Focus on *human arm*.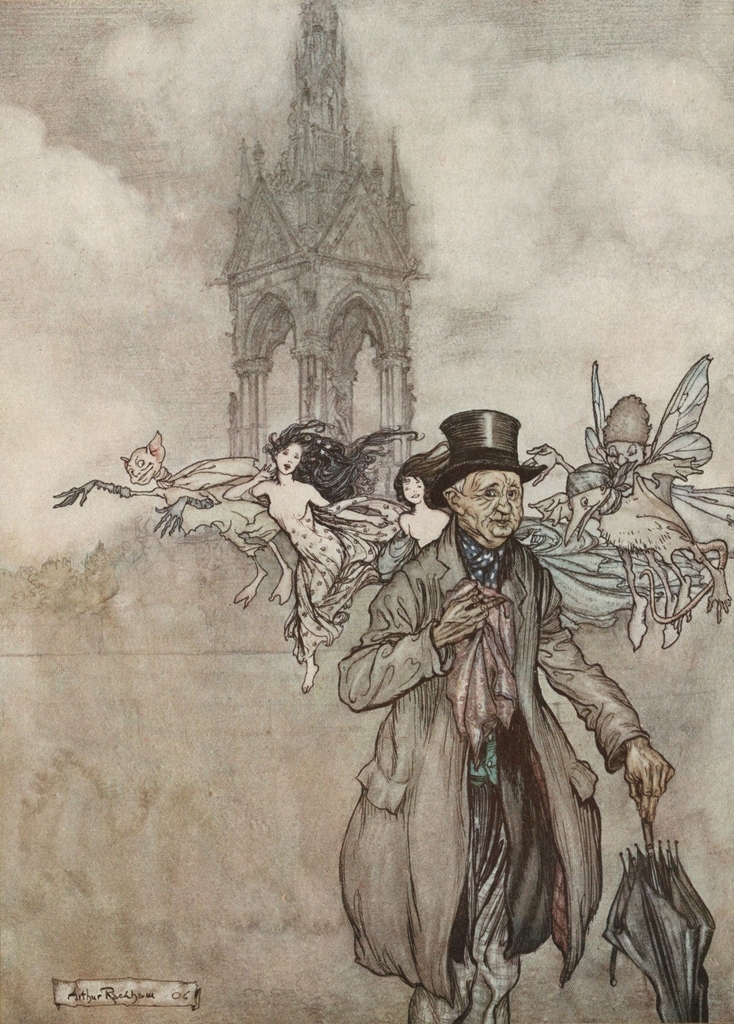
Focused at crop(219, 458, 275, 501).
